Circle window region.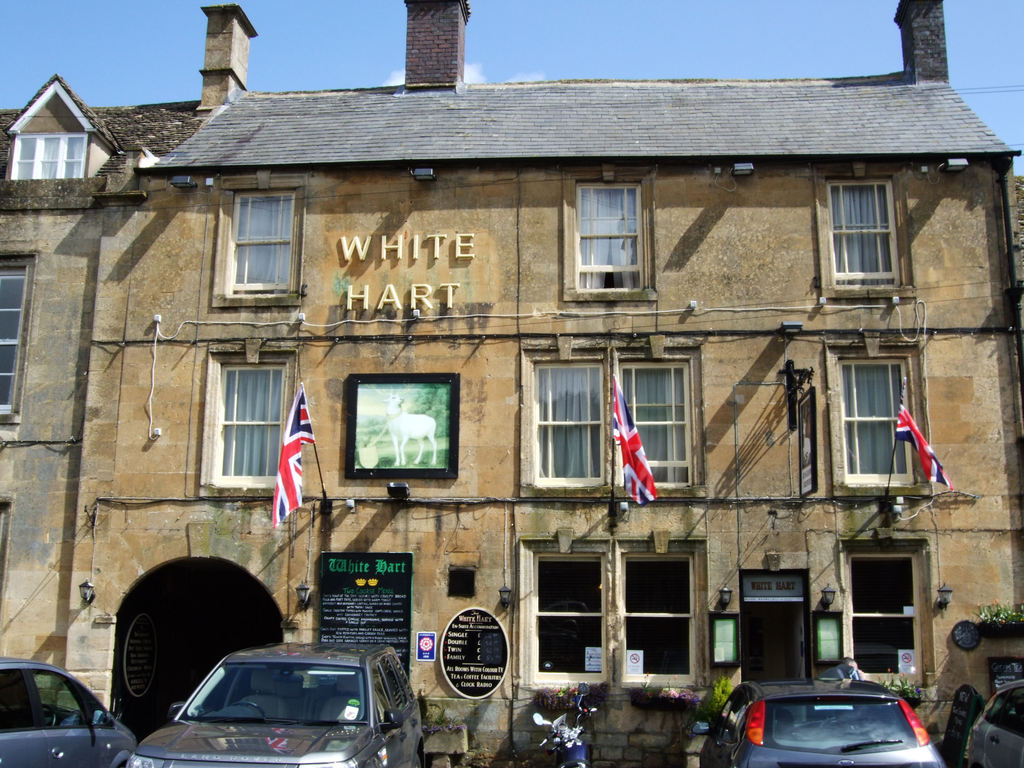
Region: 13:131:87:179.
